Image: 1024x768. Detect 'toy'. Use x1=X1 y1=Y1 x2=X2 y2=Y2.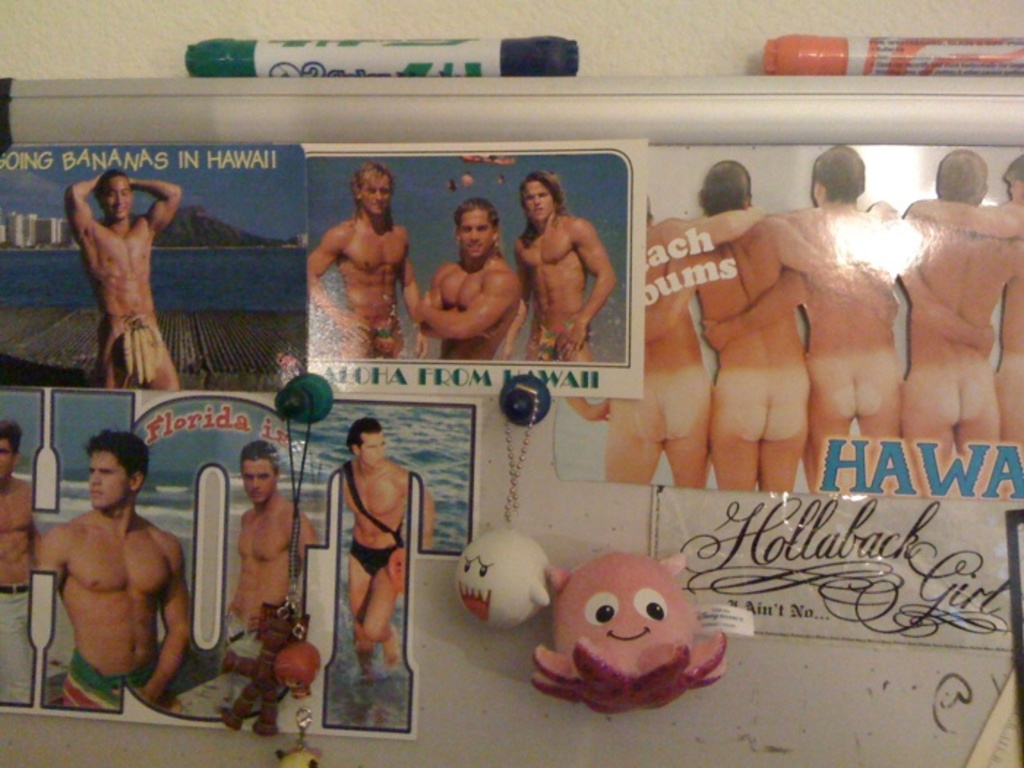
x1=446 y1=522 x2=576 y2=629.
